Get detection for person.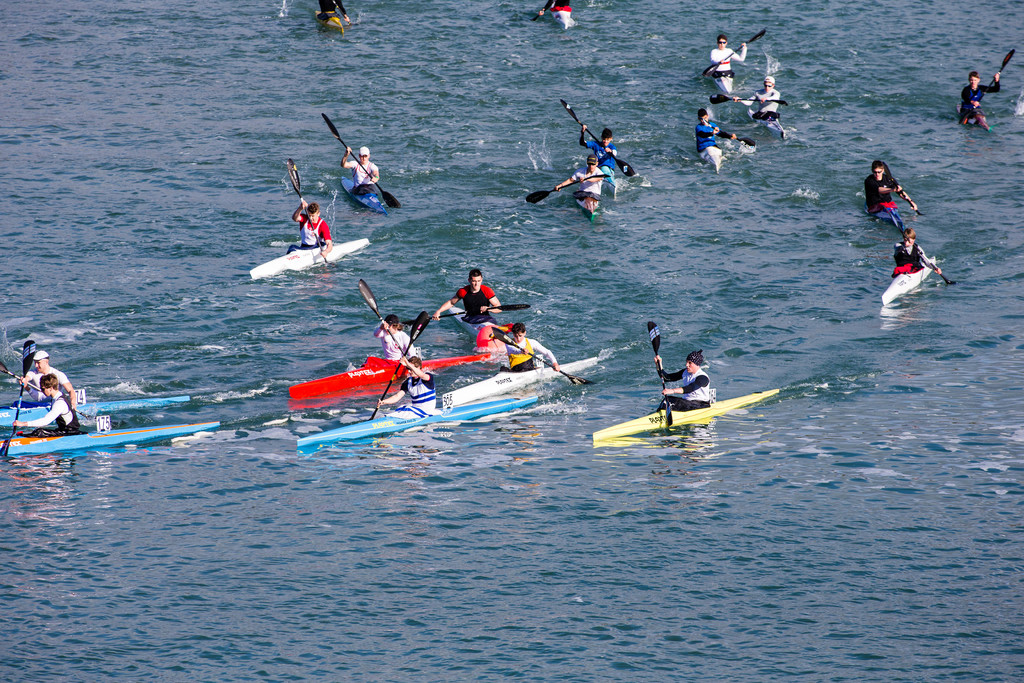
Detection: left=744, top=80, right=783, bottom=125.
